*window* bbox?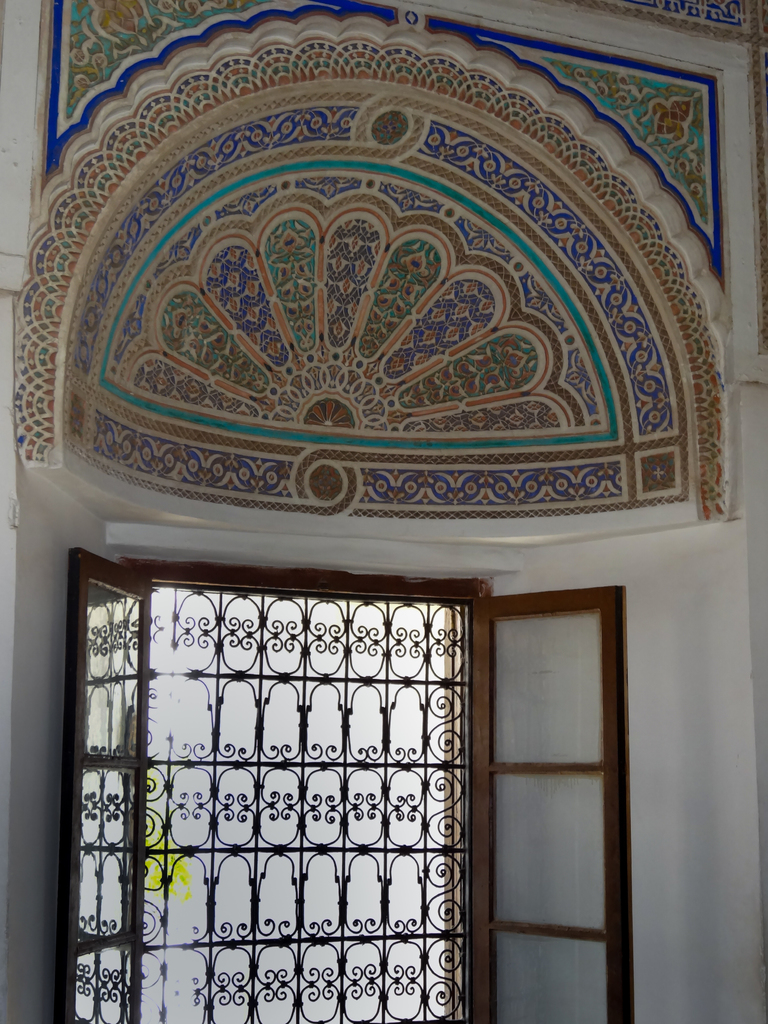
{"left": 72, "top": 948, "right": 129, "bottom": 1015}
